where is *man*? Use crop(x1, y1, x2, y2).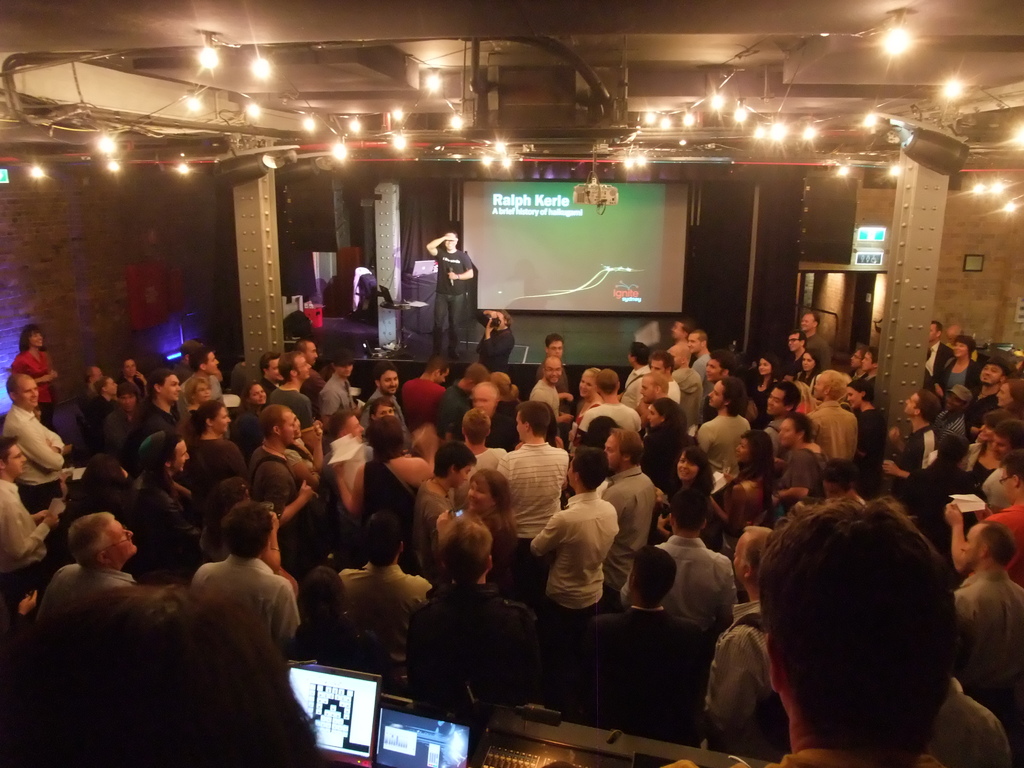
crop(740, 499, 974, 767).
